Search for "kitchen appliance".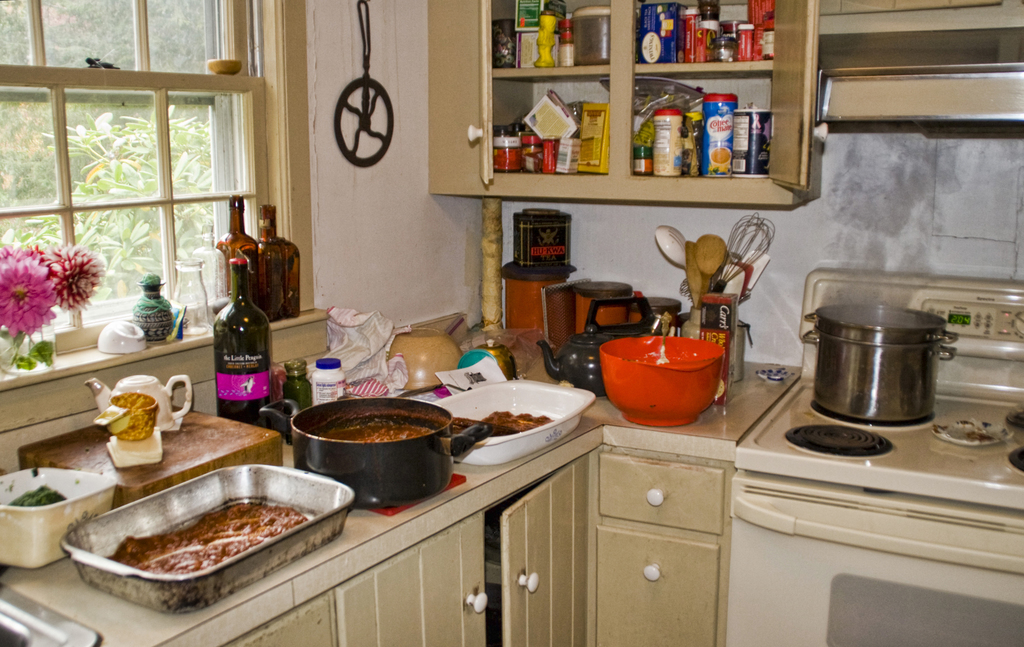
Found at (left=732, top=214, right=773, bottom=282).
